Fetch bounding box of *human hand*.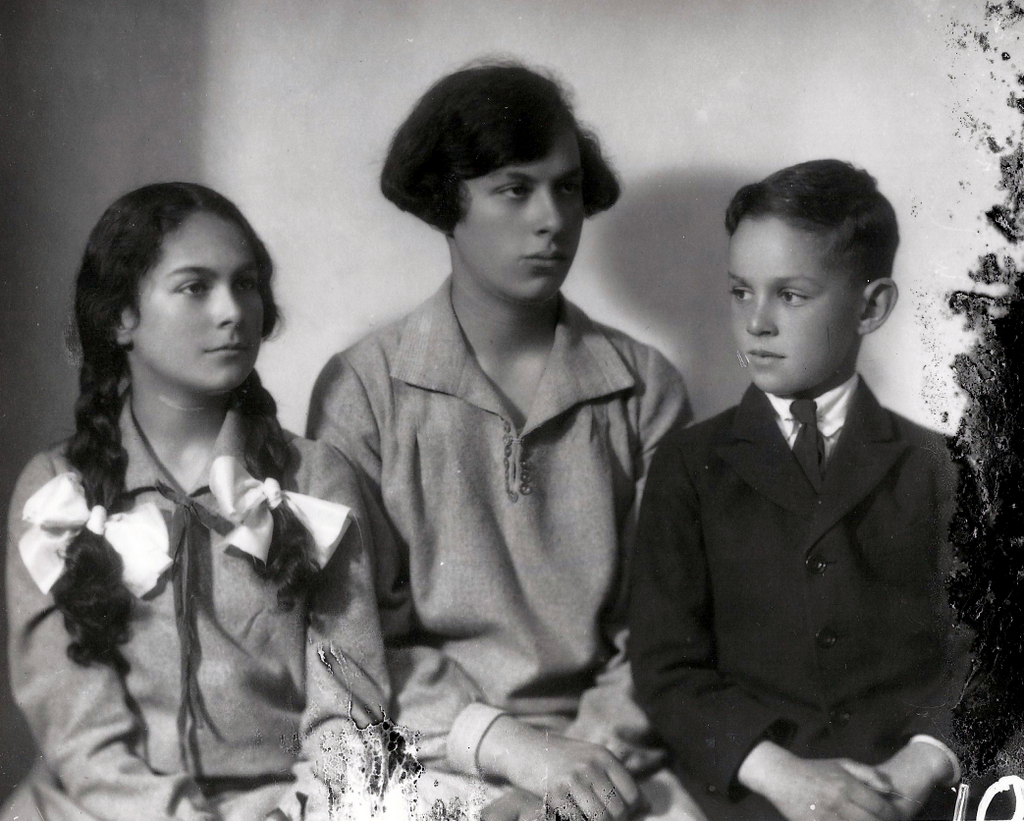
Bbox: {"left": 480, "top": 728, "right": 568, "bottom": 820}.
